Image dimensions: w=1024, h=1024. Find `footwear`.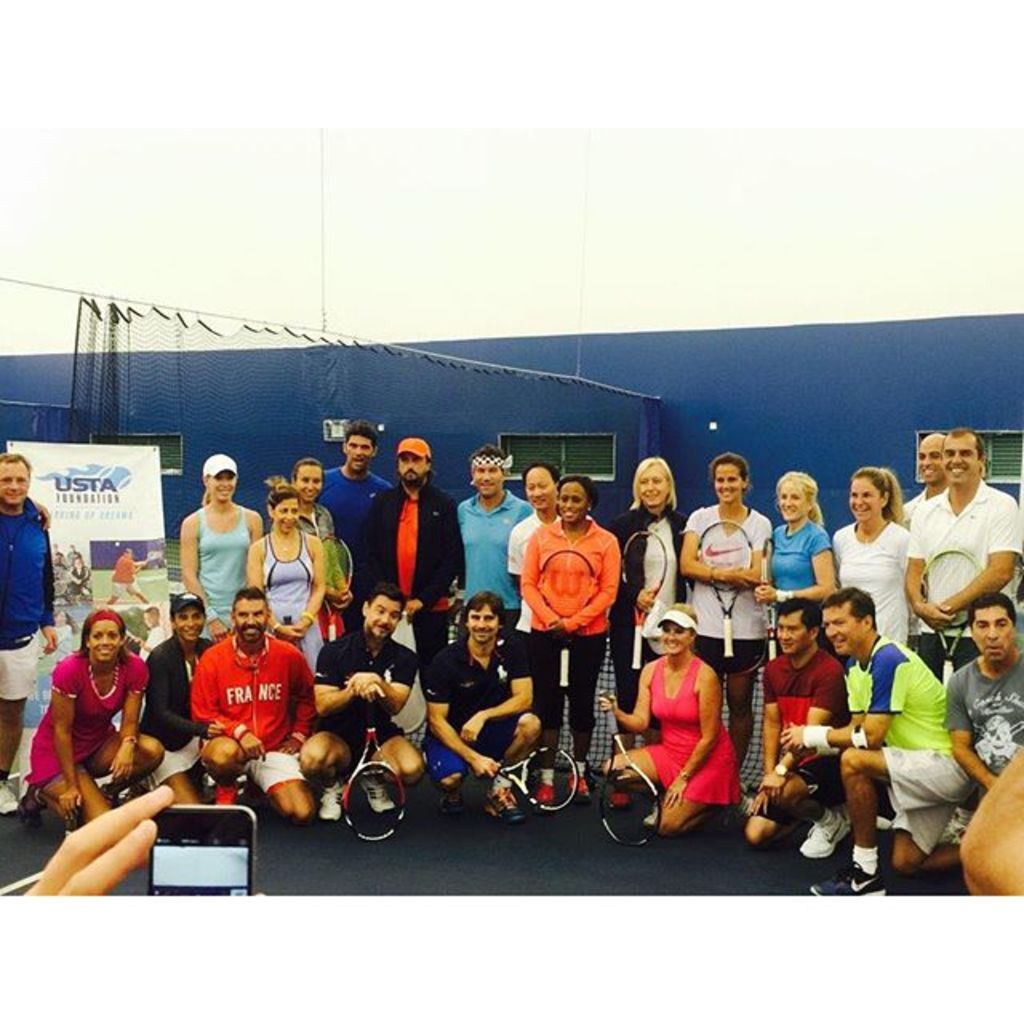
(317,784,338,819).
